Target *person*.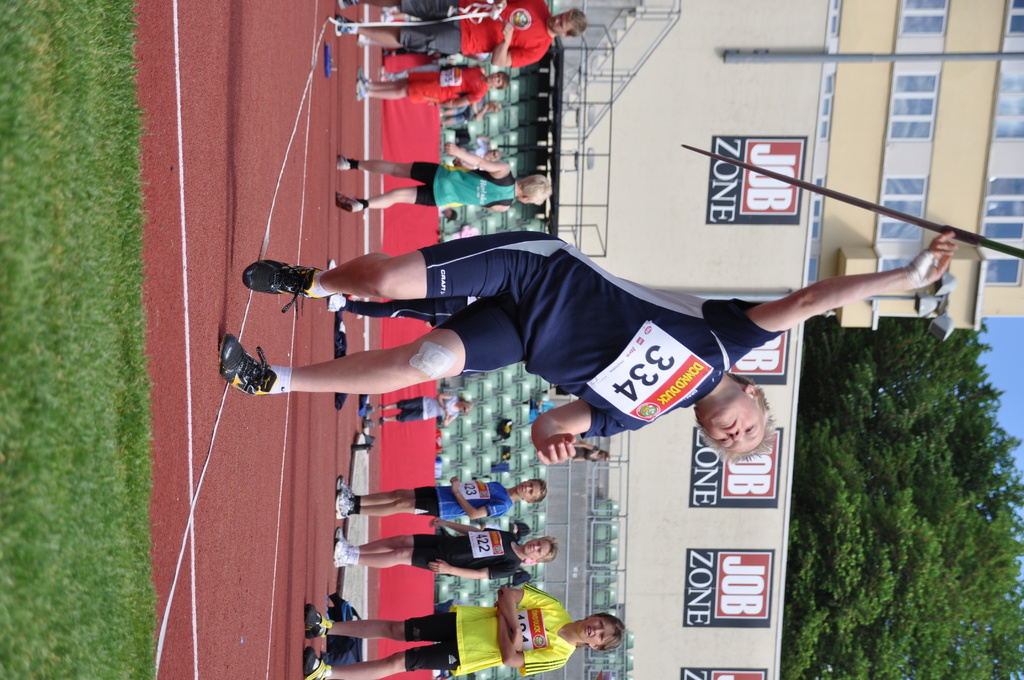
Target region: x1=333, y1=516, x2=564, y2=581.
